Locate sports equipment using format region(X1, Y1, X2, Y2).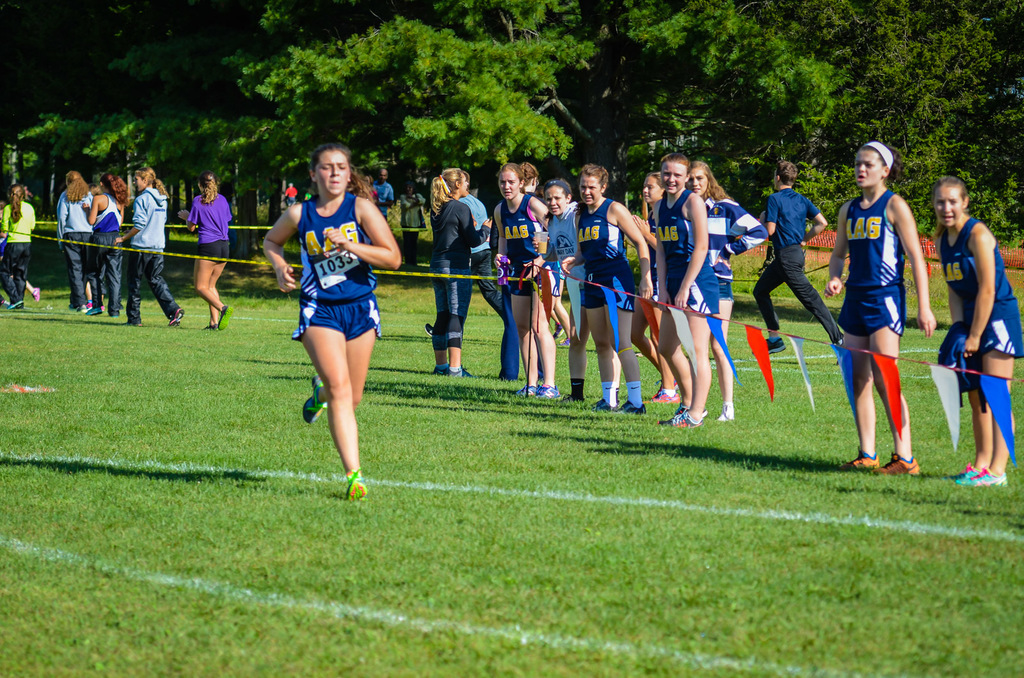
region(531, 386, 563, 400).
